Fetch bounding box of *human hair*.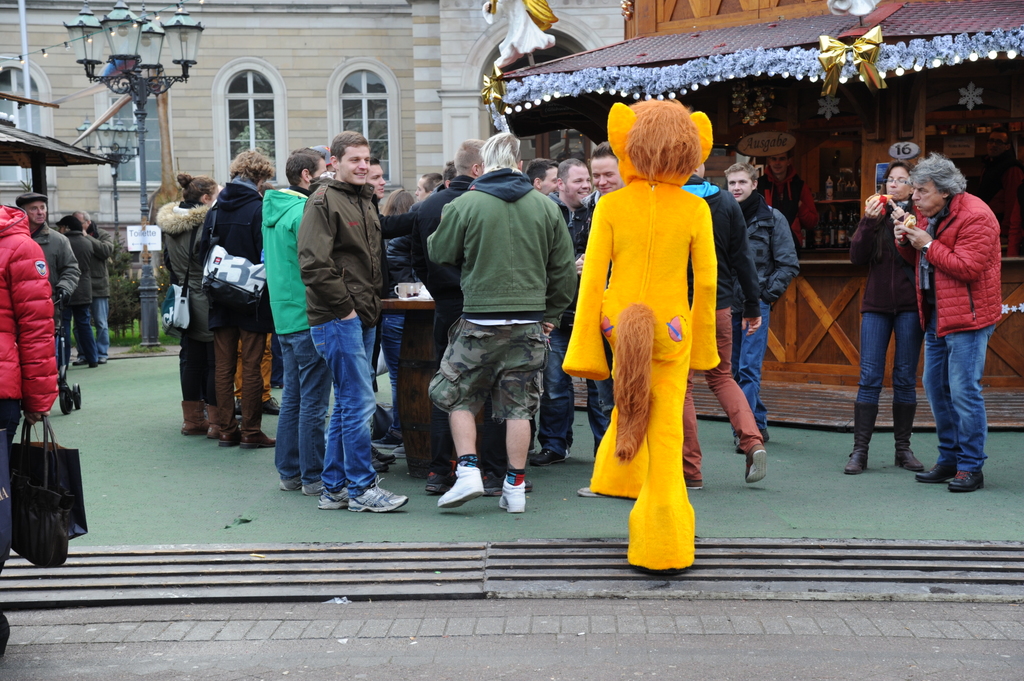
Bbox: {"x1": 479, "y1": 130, "x2": 521, "y2": 171}.
